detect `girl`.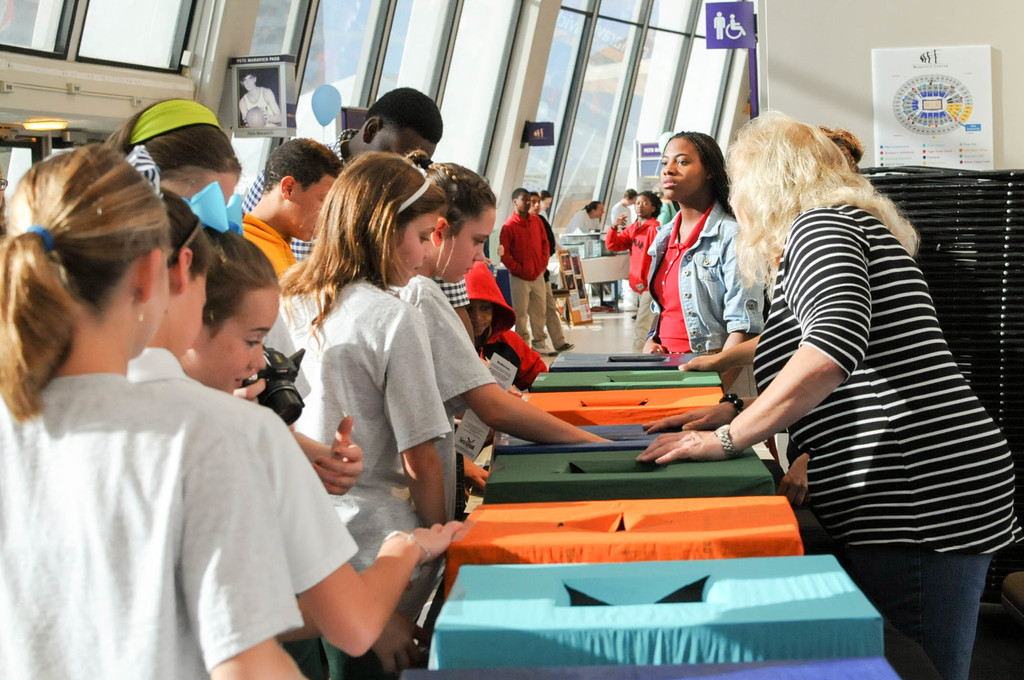
Detected at 0, 138, 317, 679.
